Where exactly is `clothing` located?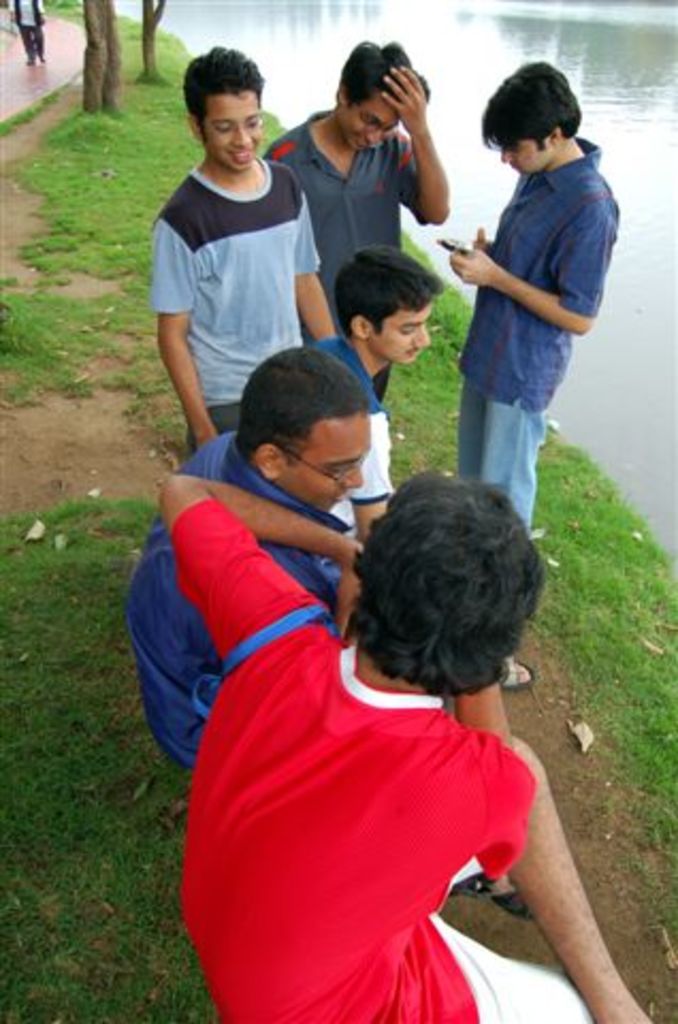
Its bounding box is [119, 412, 354, 759].
